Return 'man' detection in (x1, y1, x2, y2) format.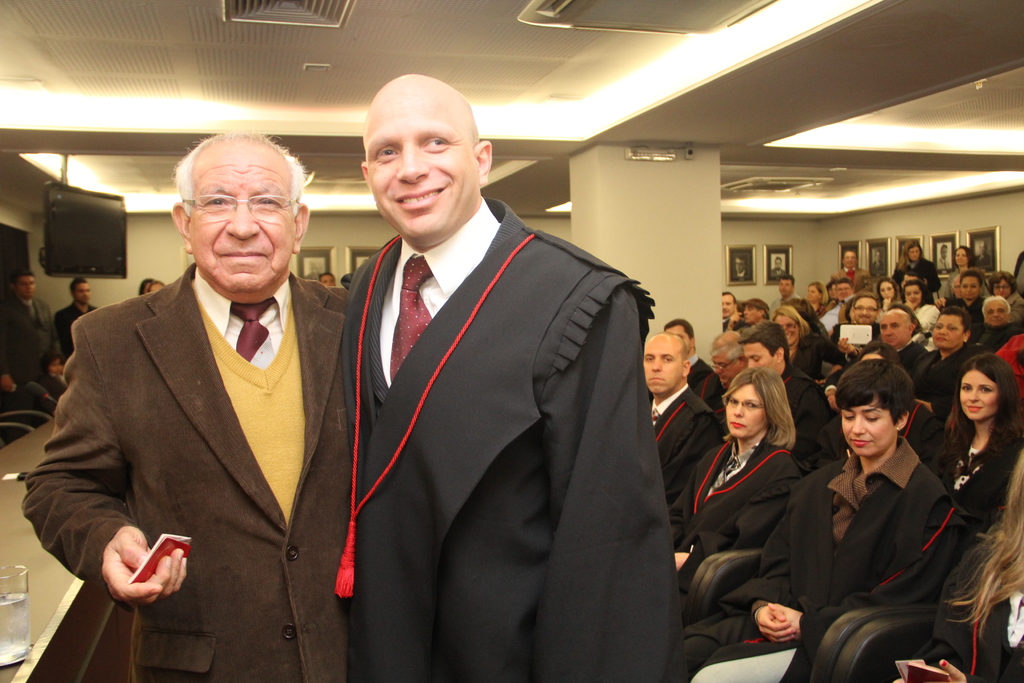
(771, 254, 786, 277).
